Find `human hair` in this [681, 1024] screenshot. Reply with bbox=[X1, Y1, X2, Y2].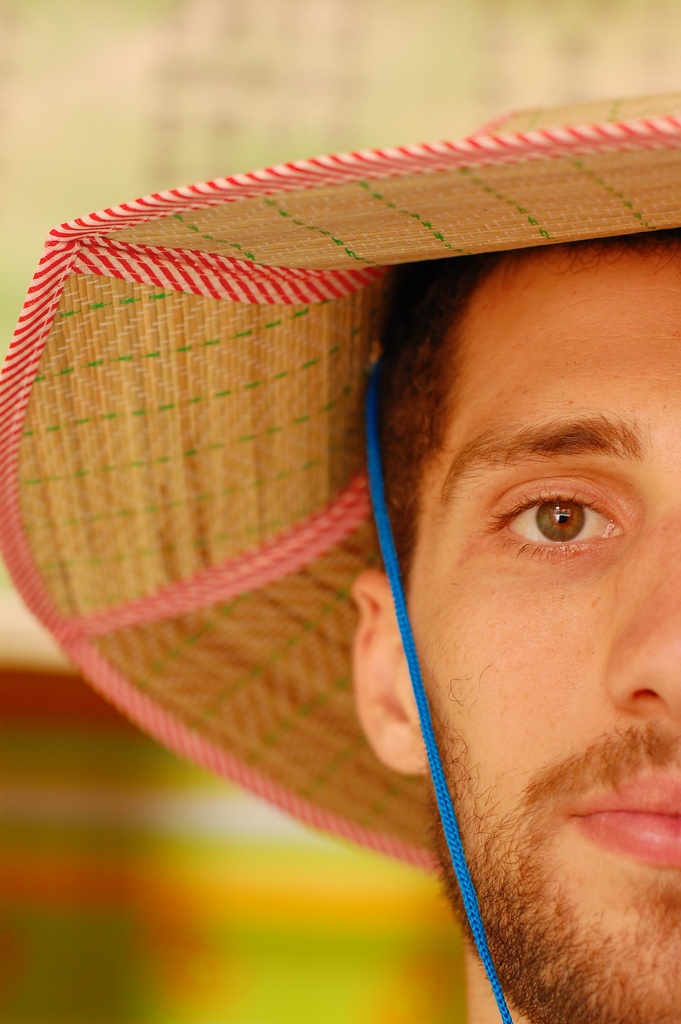
bbox=[364, 252, 673, 620].
